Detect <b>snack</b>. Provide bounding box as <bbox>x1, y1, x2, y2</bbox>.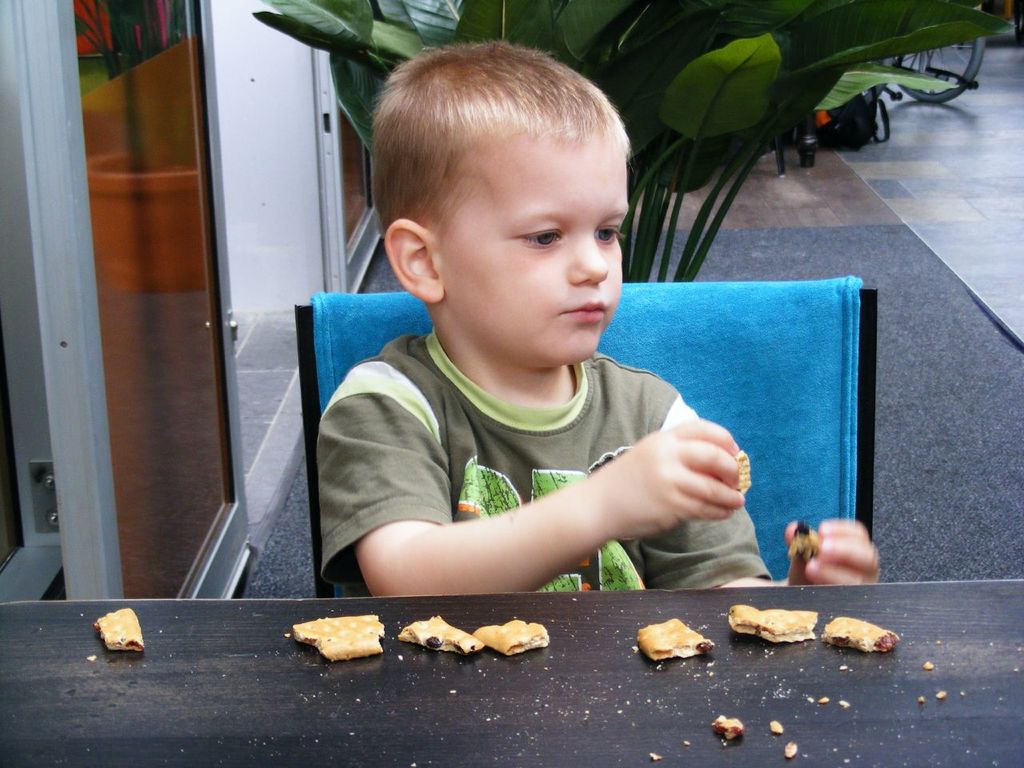
<bbox>818, 615, 902, 655</bbox>.
